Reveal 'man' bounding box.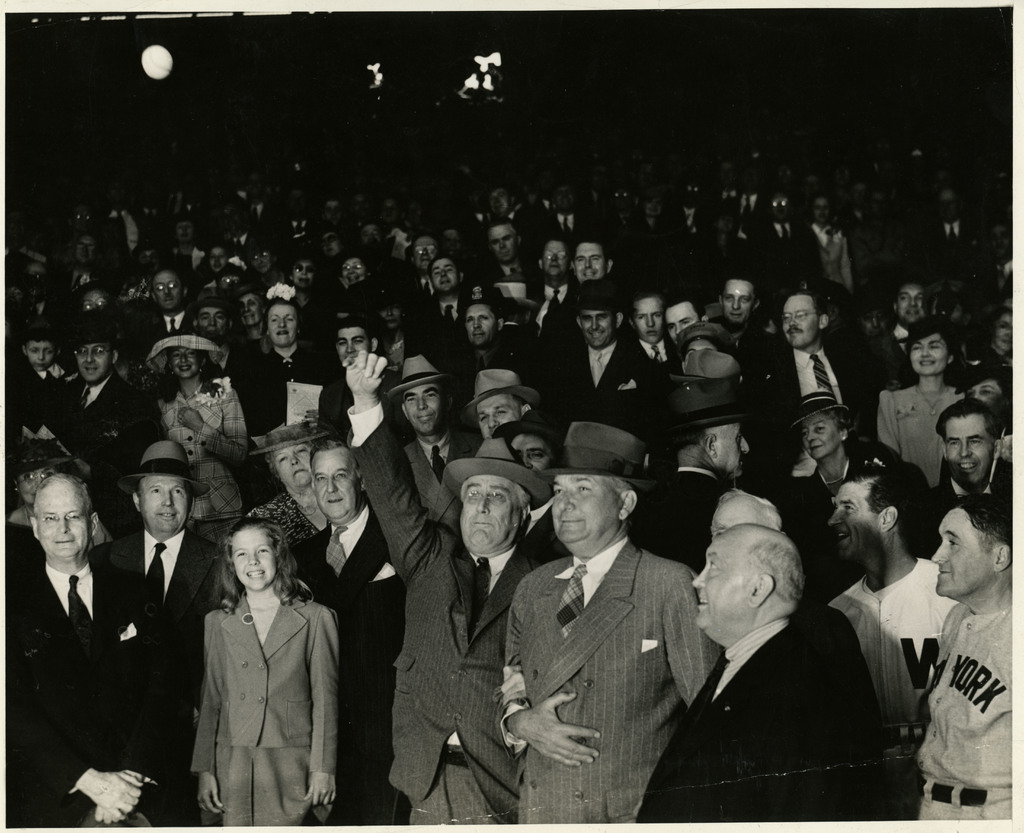
Revealed: 666:289:714:346.
